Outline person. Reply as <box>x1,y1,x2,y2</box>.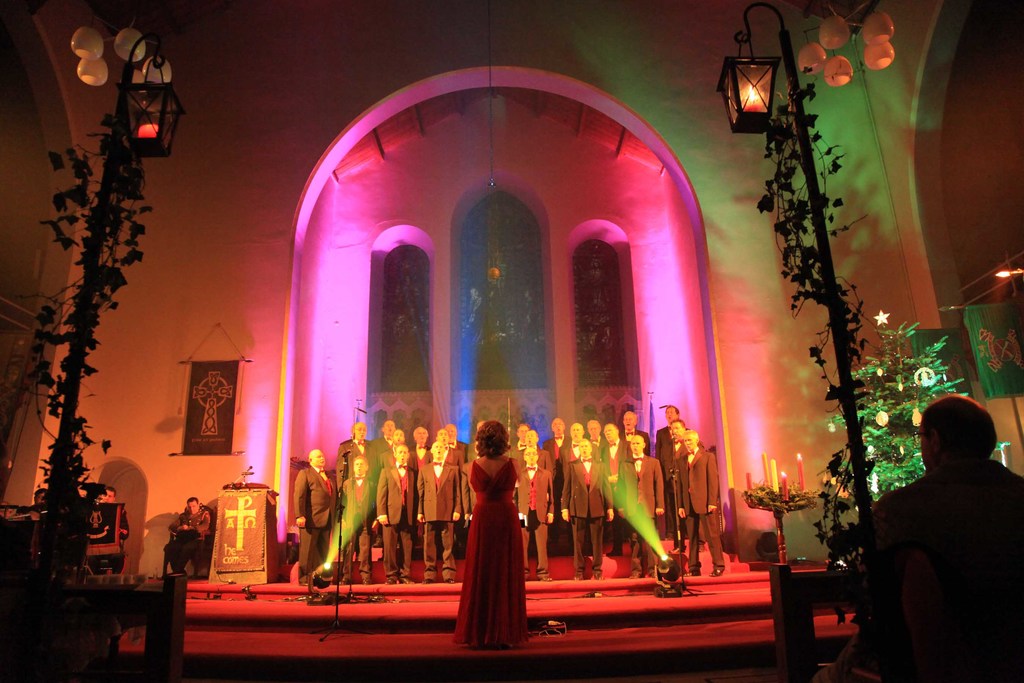
<box>657,402,683,466</box>.
